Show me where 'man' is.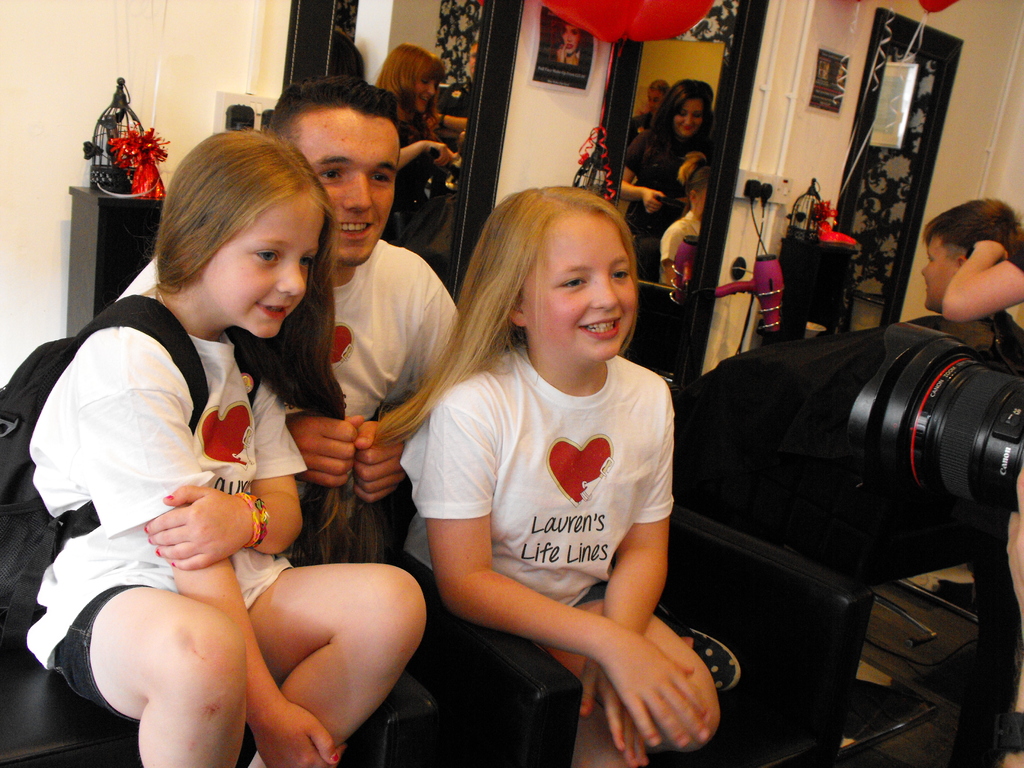
'man' is at [left=280, top=77, right=447, bottom=625].
